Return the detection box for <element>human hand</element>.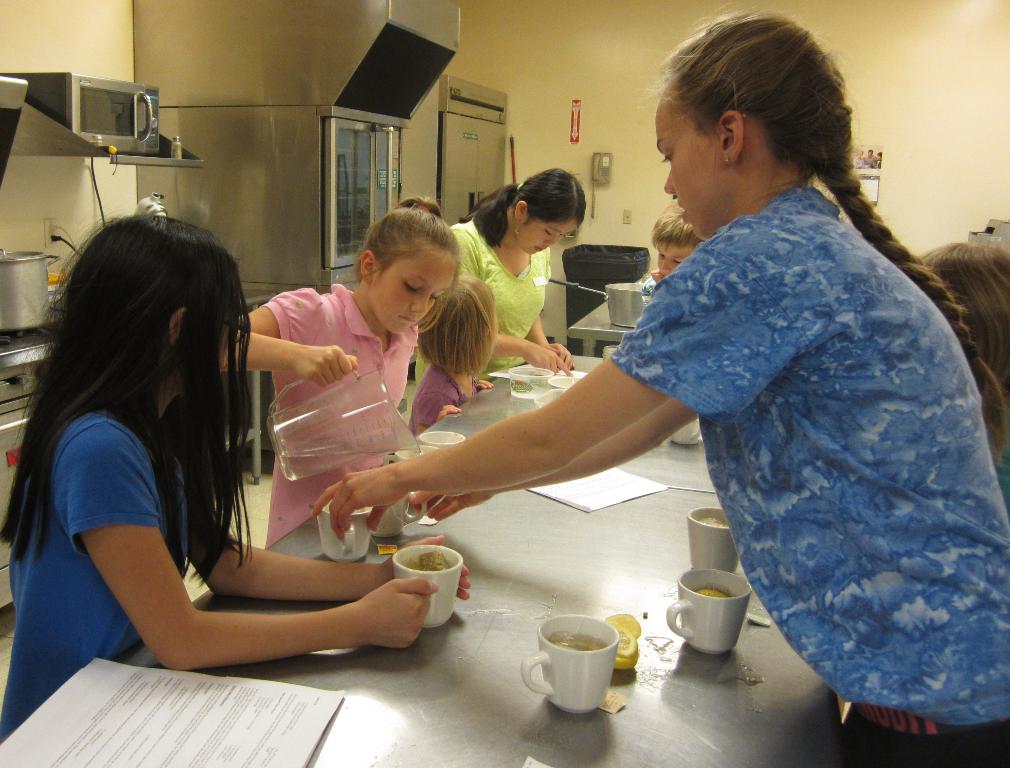
left=650, top=267, right=665, bottom=286.
